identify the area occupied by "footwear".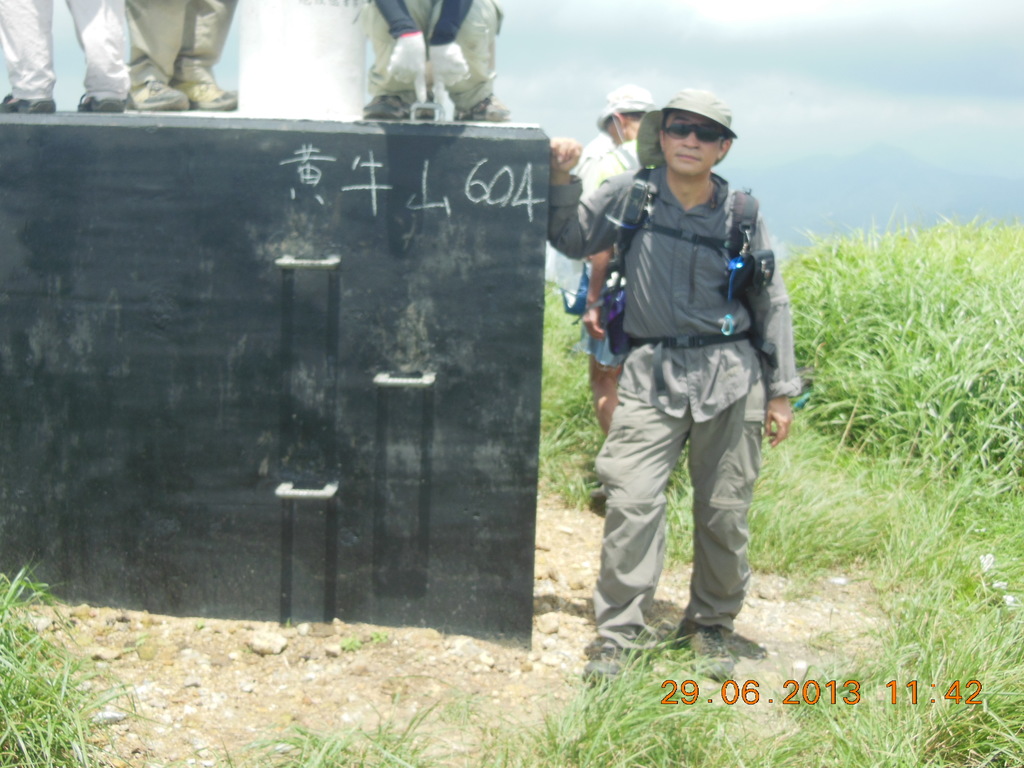
Area: <bbox>124, 81, 190, 110</bbox>.
